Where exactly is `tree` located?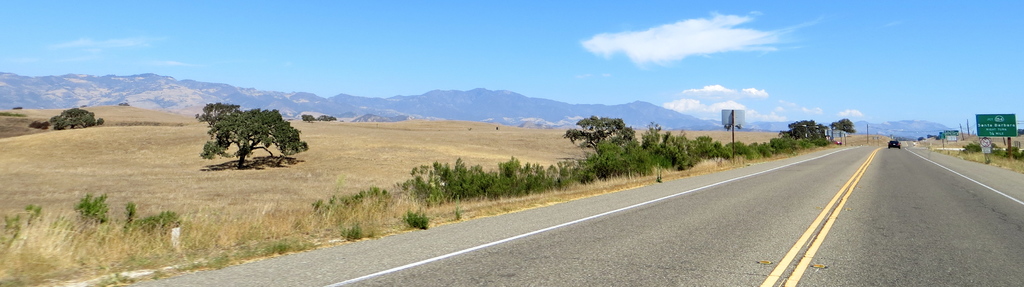
Its bounding box is bbox=[317, 111, 340, 120].
